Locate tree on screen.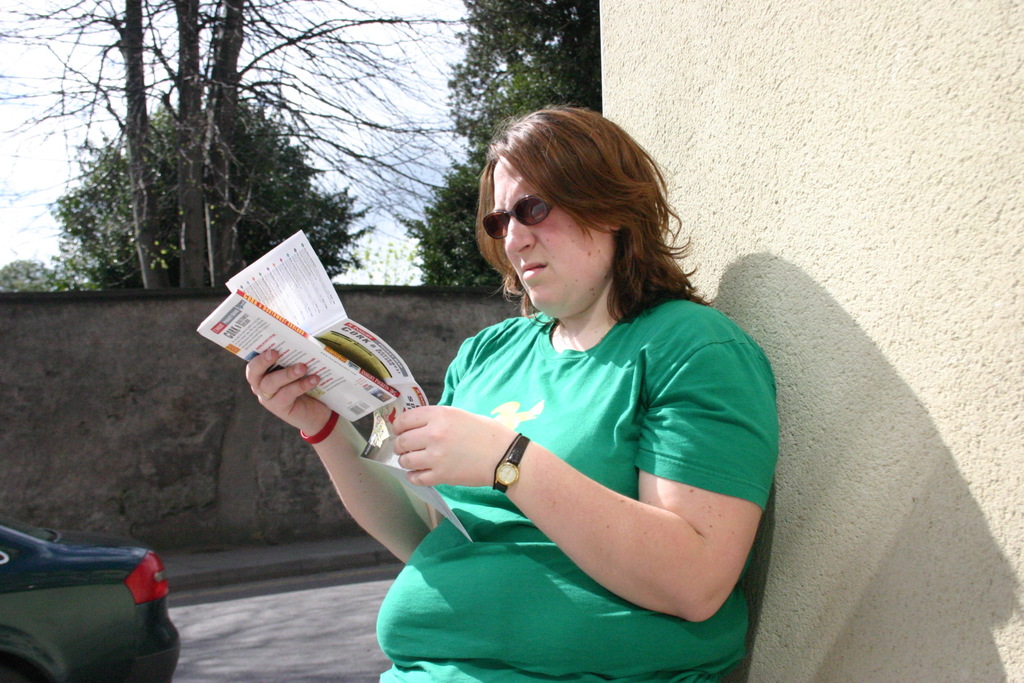
On screen at {"left": 0, "top": 0, "right": 485, "bottom": 295}.
